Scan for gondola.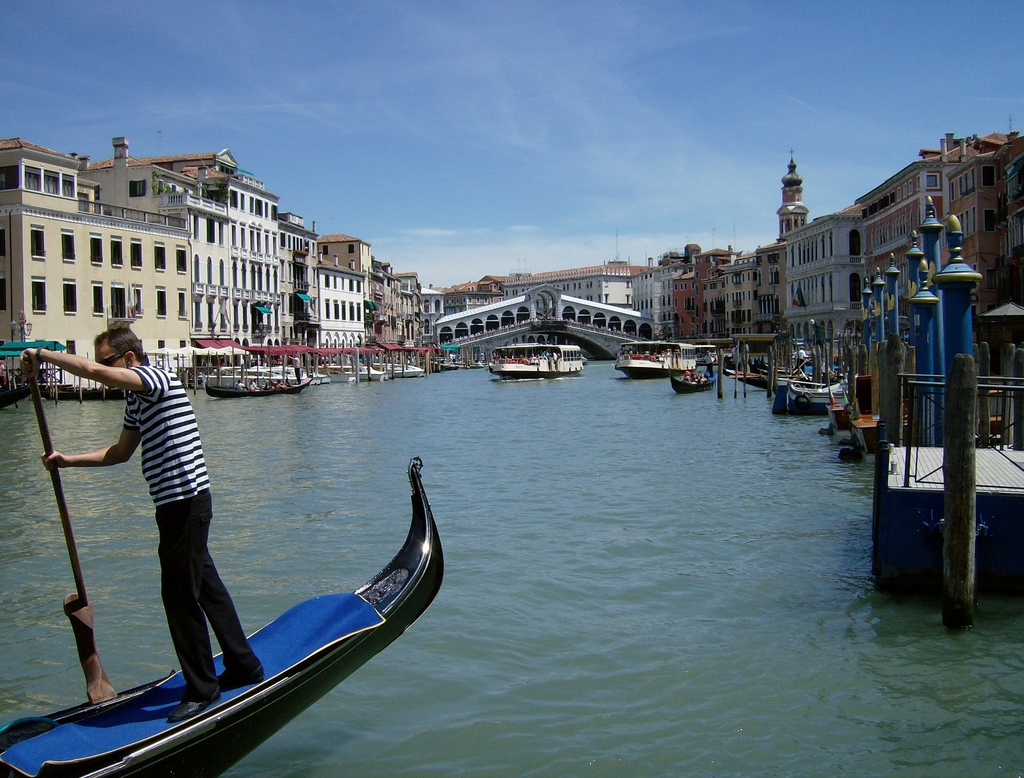
Scan result: 659/360/730/399.
